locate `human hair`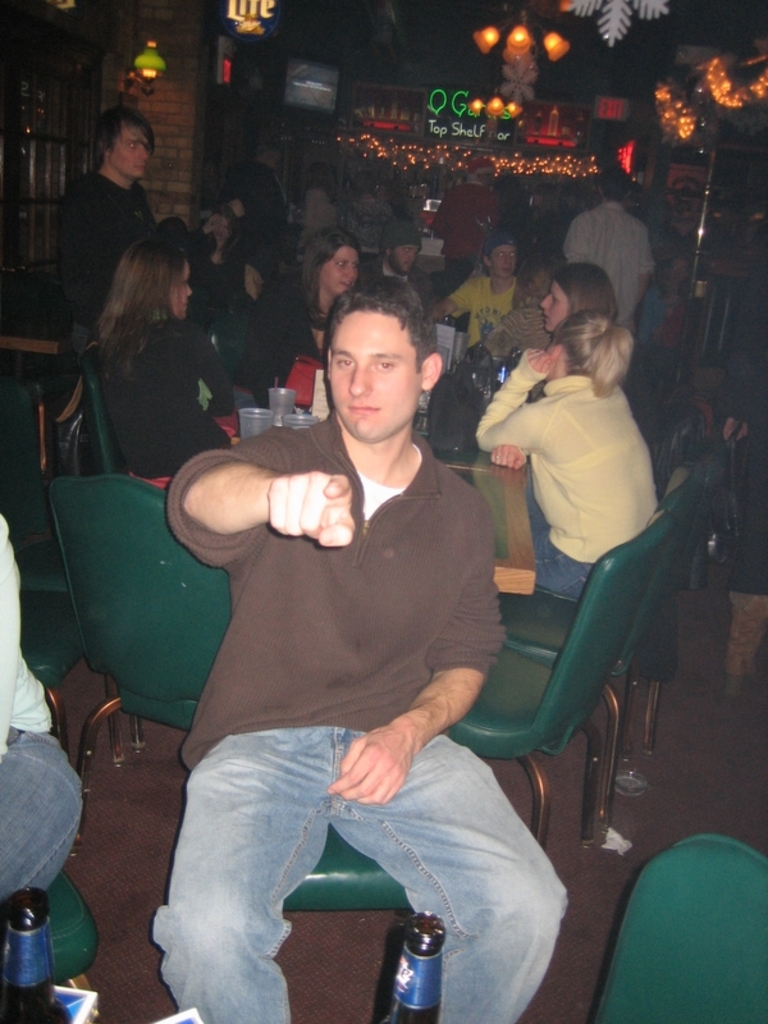
(251, 138, 282, 169)
